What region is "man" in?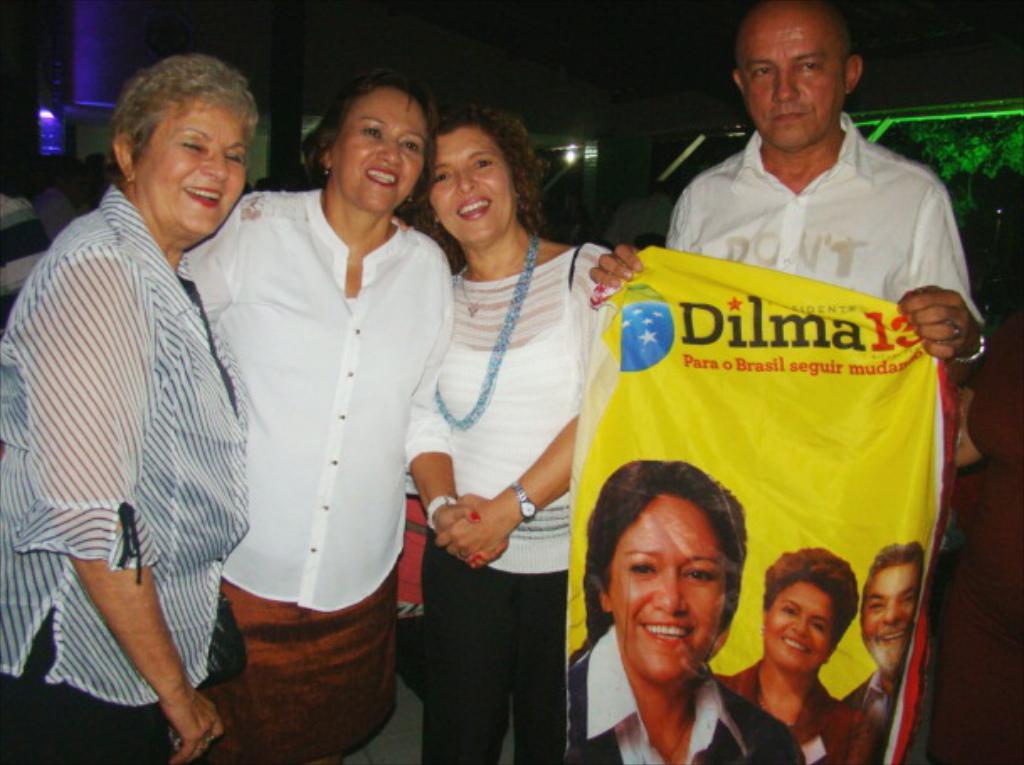
pyautogui.locateOnScreen(589, 0, 995, 370).
